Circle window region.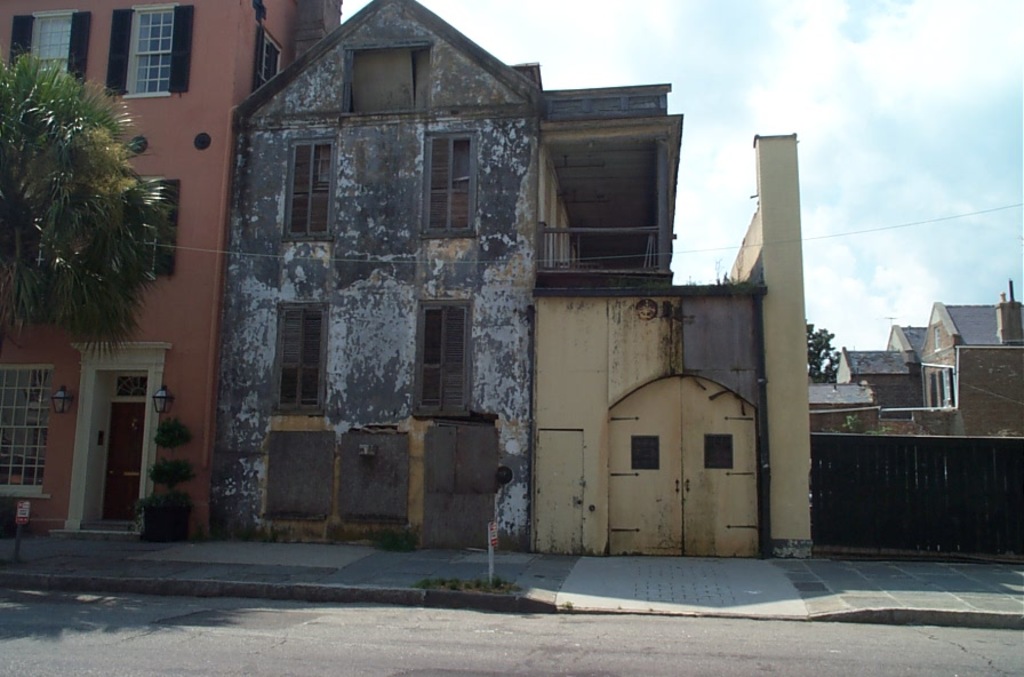
Region: (409, 288, 461, 407).
